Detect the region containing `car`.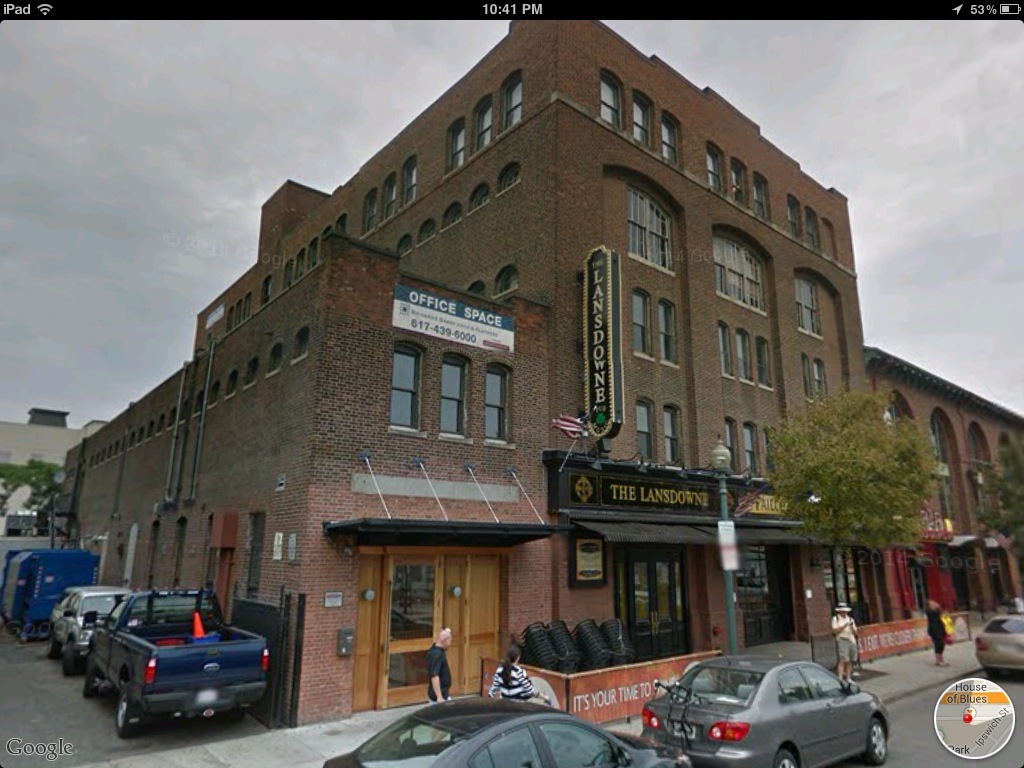
left=641, top=652, right=893, bottom=767.
